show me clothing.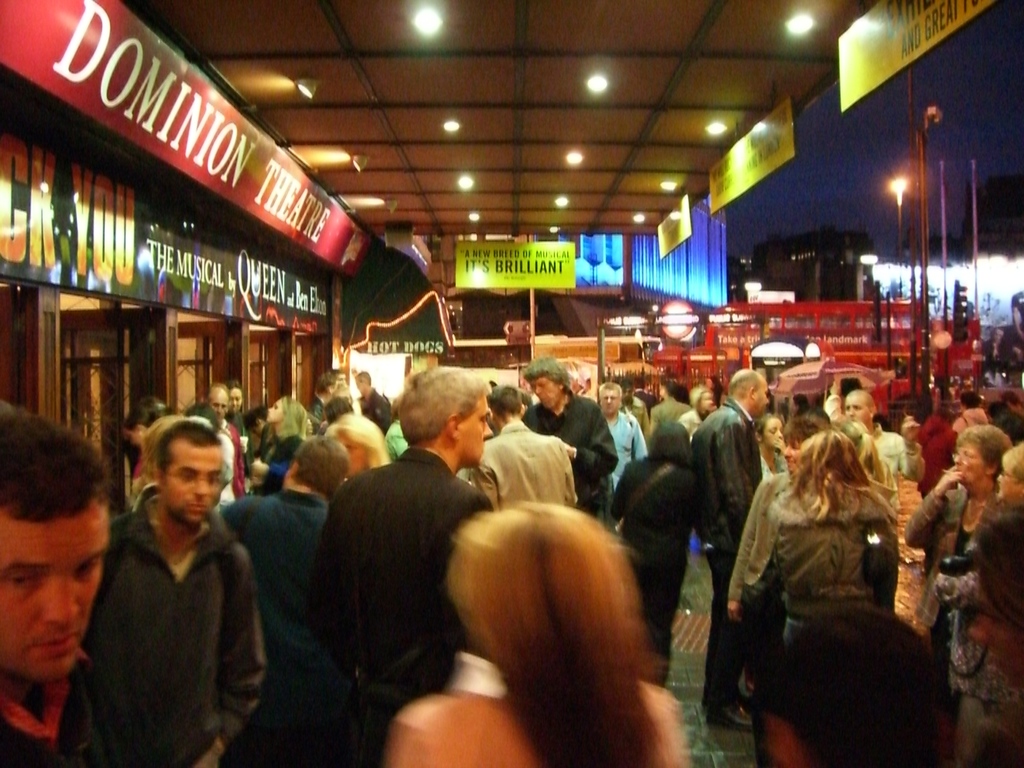
clothing is here: (left=358, top=384, right=394, bottom=430).
